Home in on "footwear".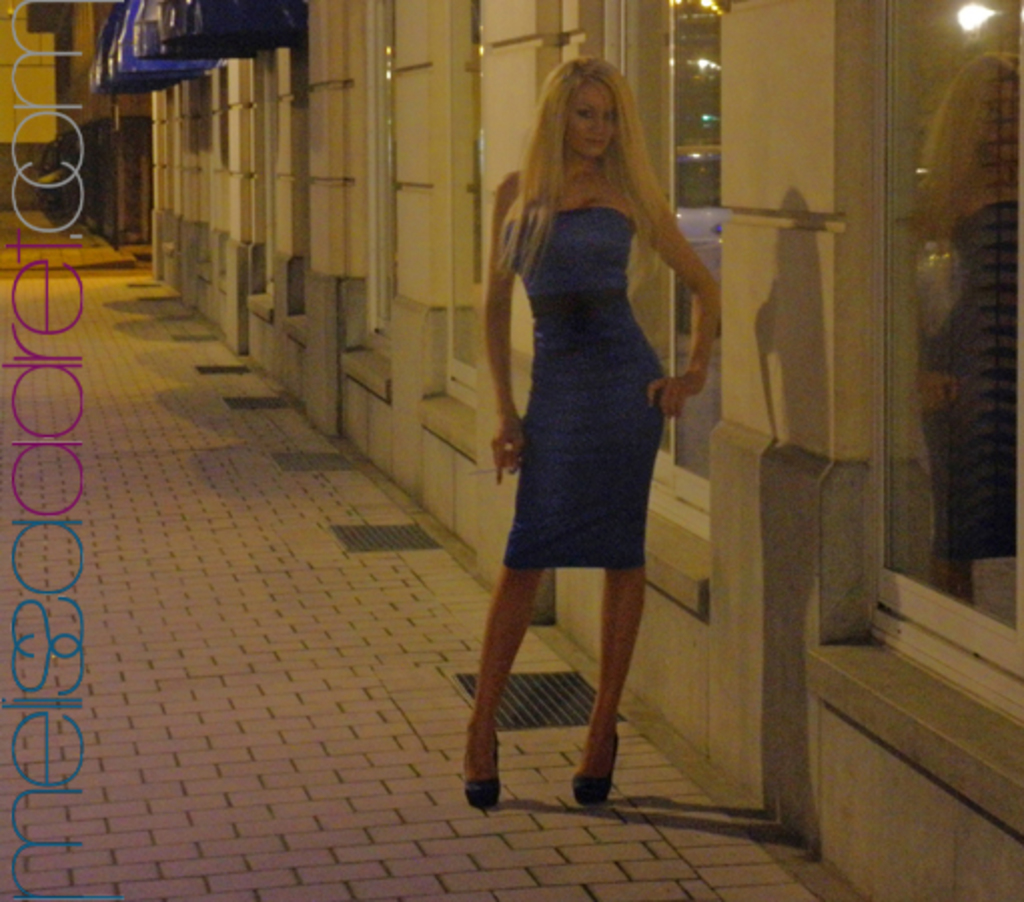
Homed in at rect(571, 732, 619, 802).
